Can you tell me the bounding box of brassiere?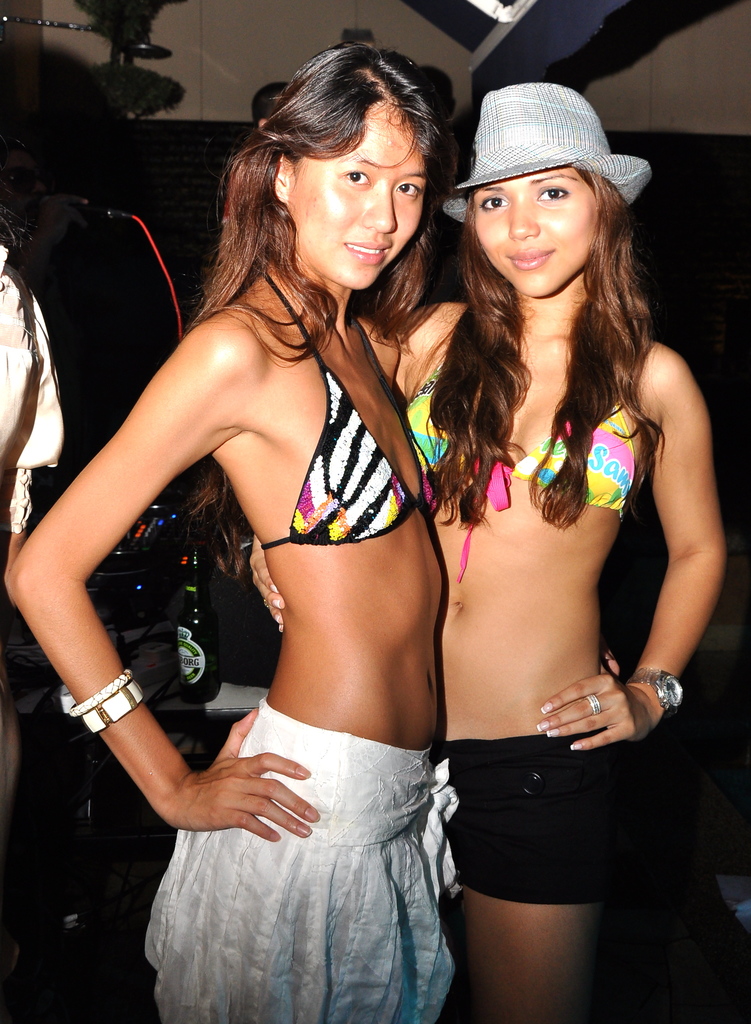
rect(254, 256, 433, 552).
